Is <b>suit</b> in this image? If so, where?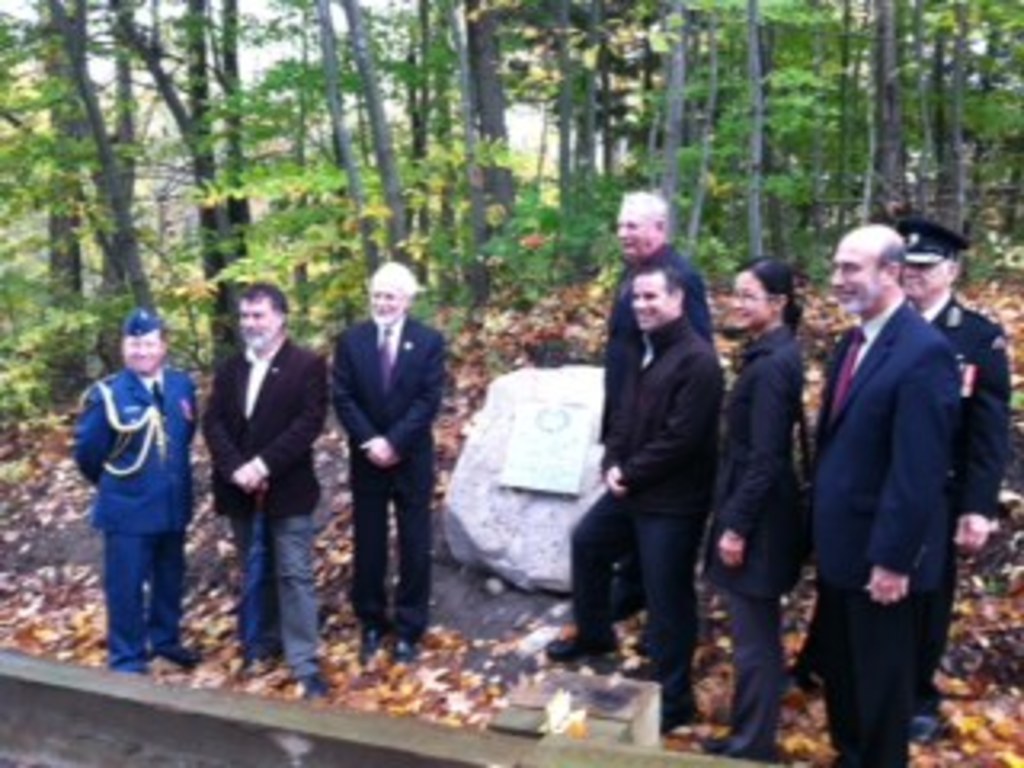
Yes, at {"x1": 67, "y1": 365, "x2": 205, "y2": 669}.
